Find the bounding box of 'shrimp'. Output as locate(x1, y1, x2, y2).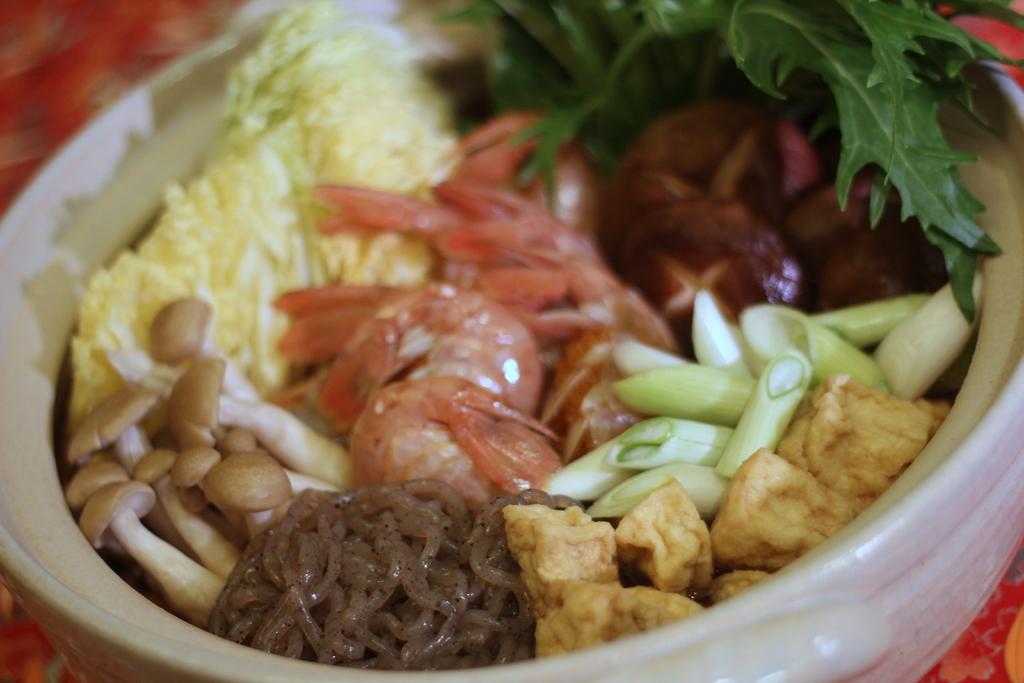
locate(276, 283, 563, 504).
